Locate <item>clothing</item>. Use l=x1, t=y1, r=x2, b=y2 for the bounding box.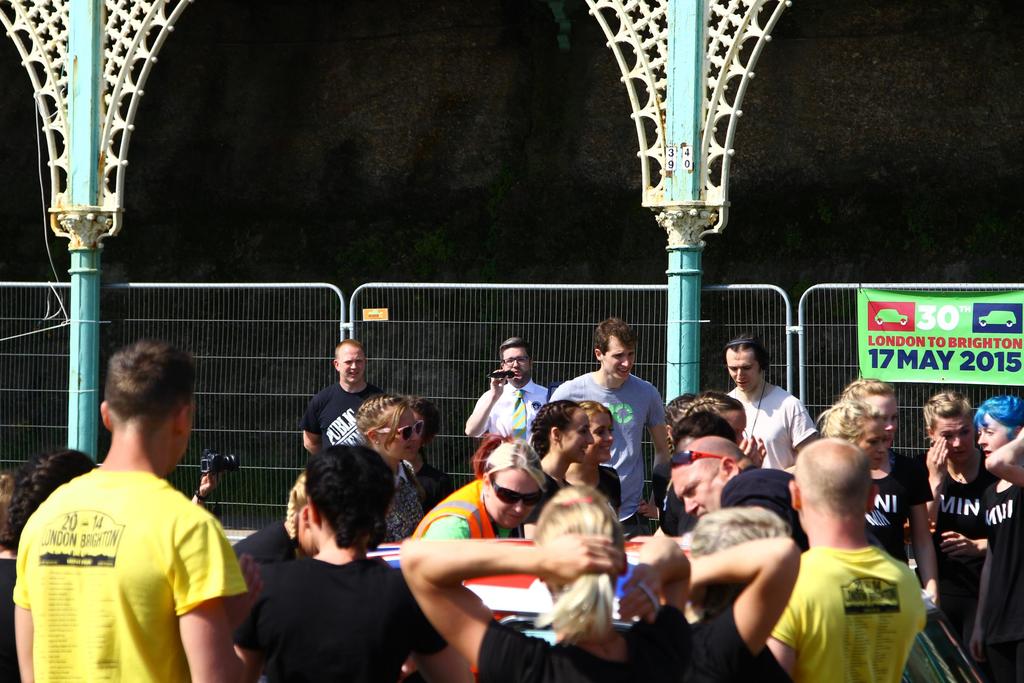
l=968, t=477, r=1023, b=682.
